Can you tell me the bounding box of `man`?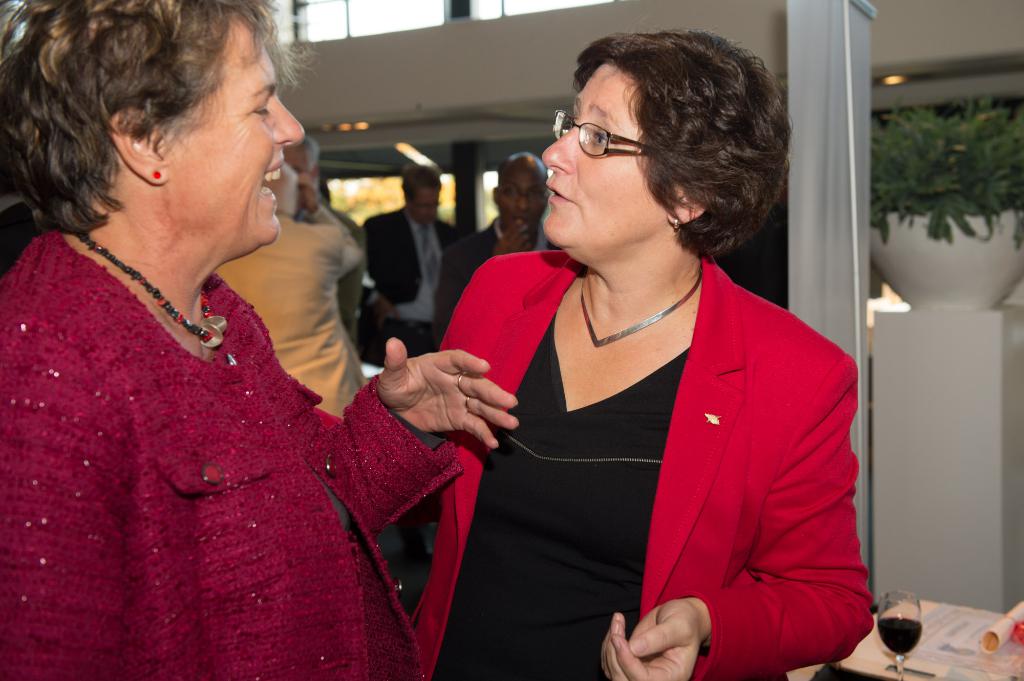
box=[433, 150, 564, 341].
